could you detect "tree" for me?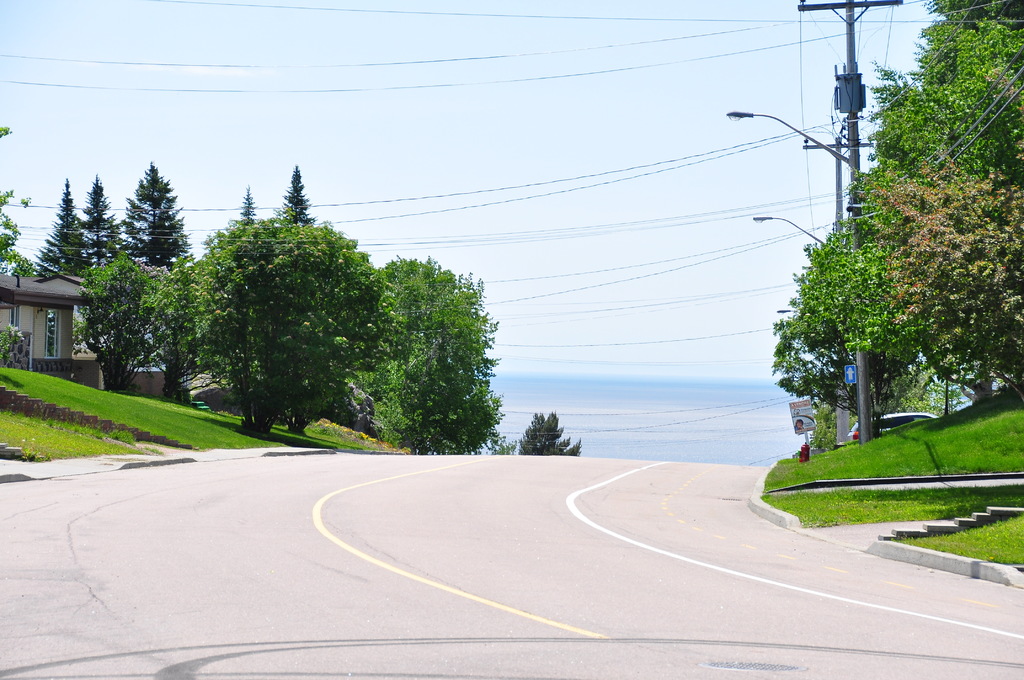
Detection result: bbox=[514, 408, 588, 455].
